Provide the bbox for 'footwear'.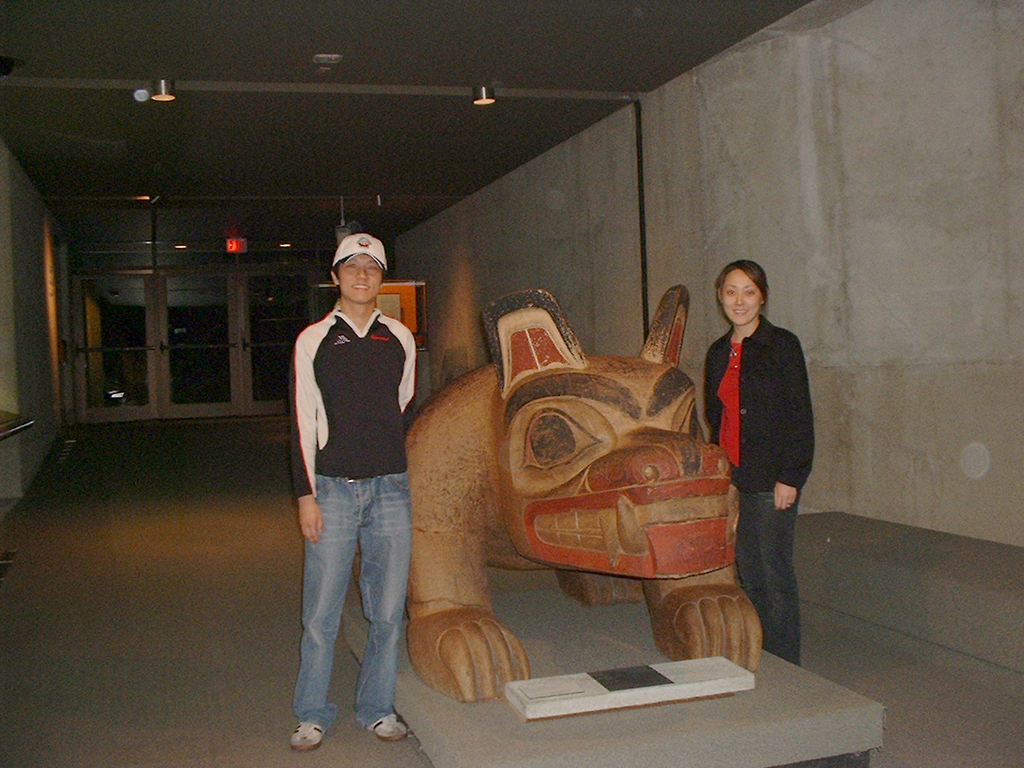
285 719 330 754.
